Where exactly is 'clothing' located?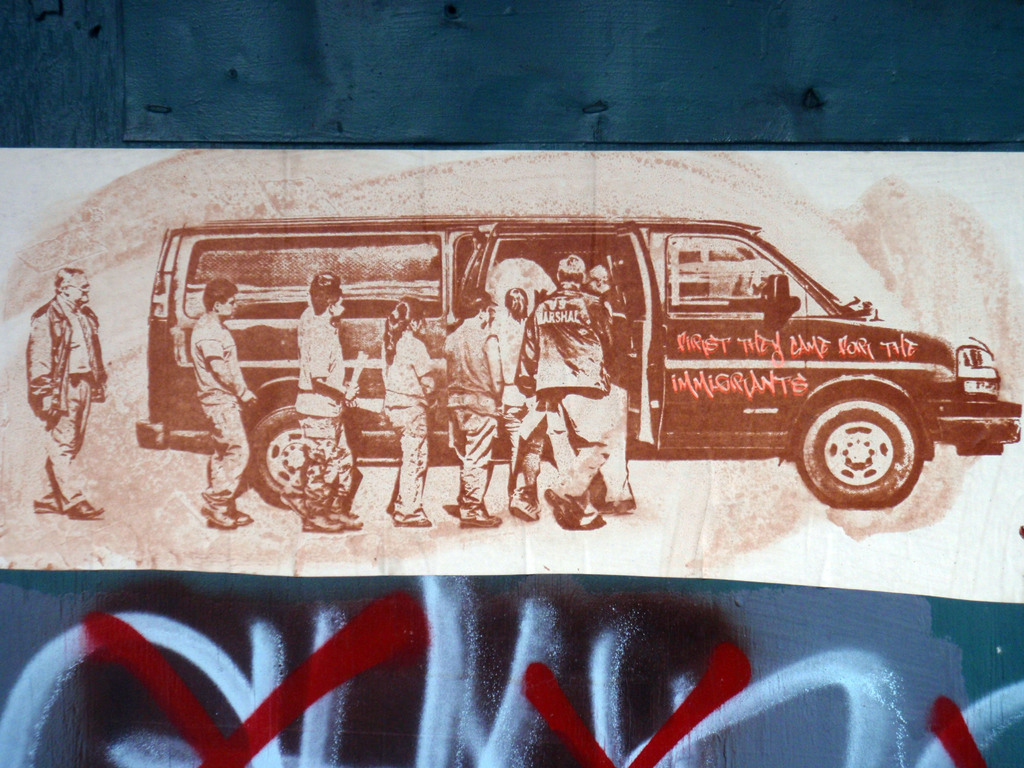
Its bounding box is [517,273,618,503].
